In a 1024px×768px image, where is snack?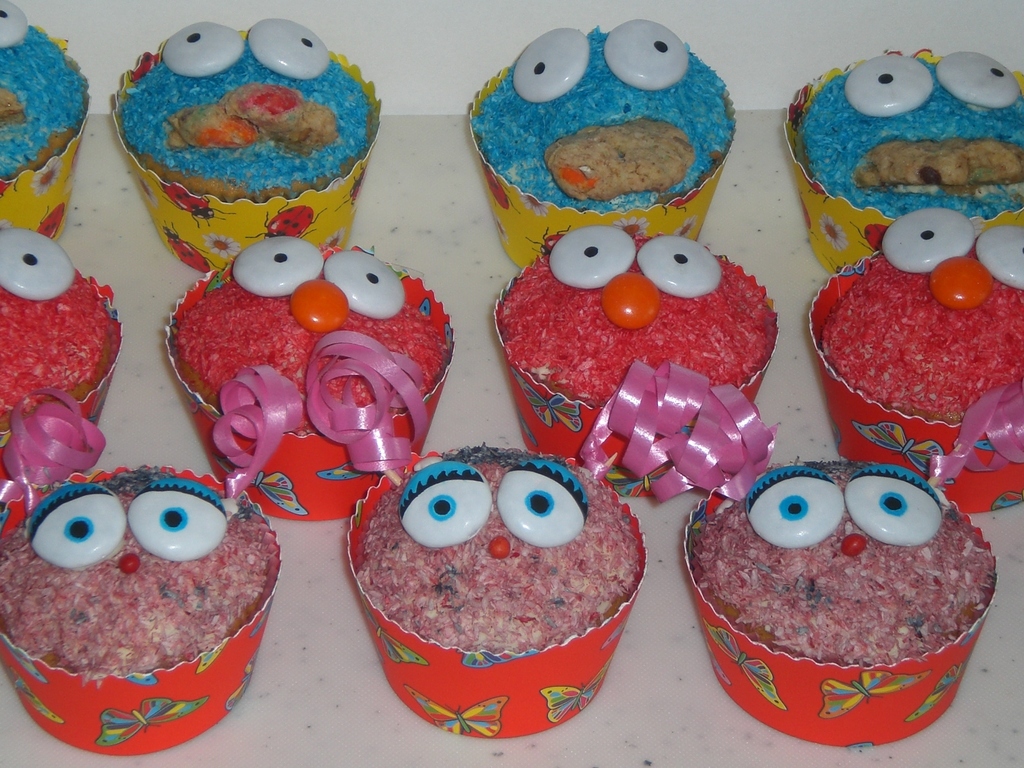
x1=491, y1=230, x2=776, y2=484.
